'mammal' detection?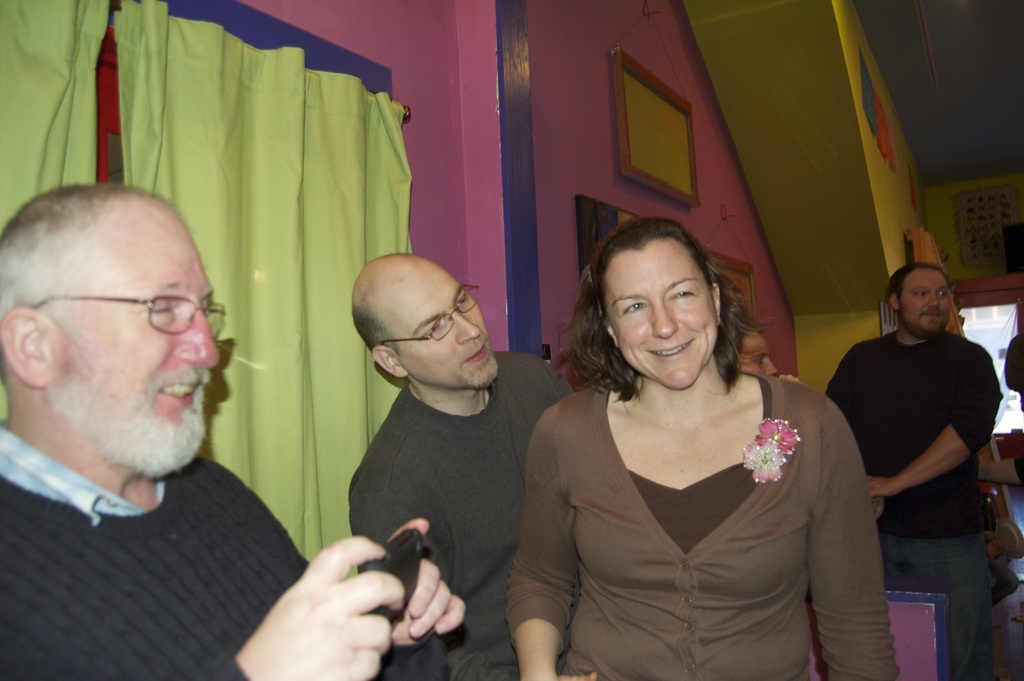
(975,329,1023,482)
